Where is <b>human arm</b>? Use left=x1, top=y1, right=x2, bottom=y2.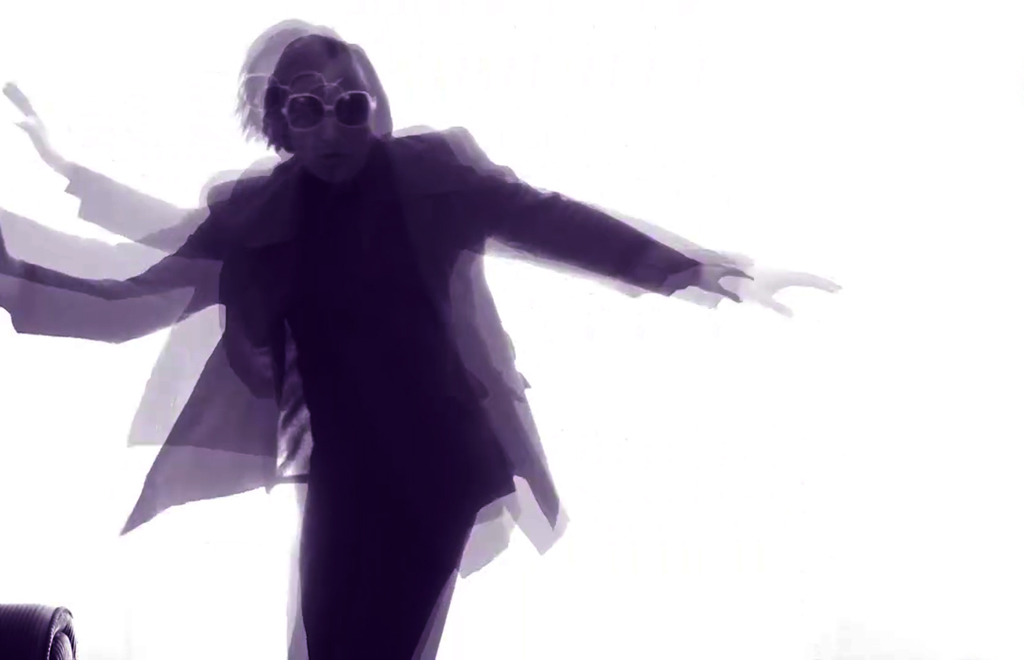
left=20, top=68, right=252, bottom=408.
